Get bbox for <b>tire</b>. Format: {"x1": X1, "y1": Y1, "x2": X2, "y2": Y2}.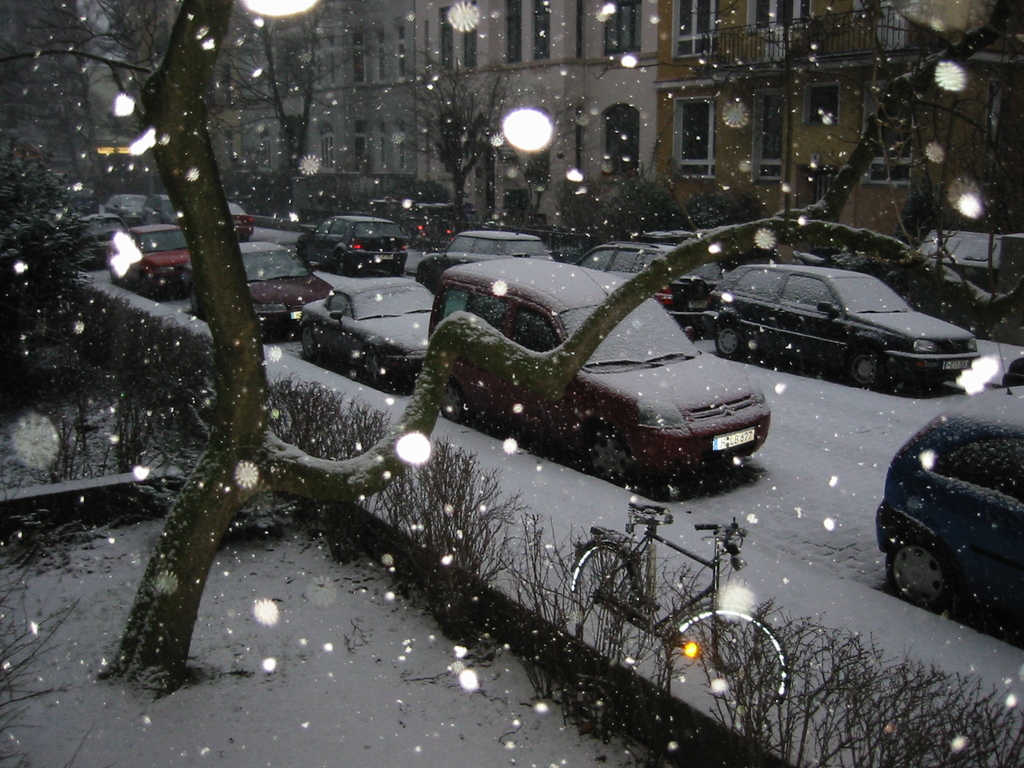
{"x1": 438, "y1": 373, "x2": 467, "y2": 421}.
